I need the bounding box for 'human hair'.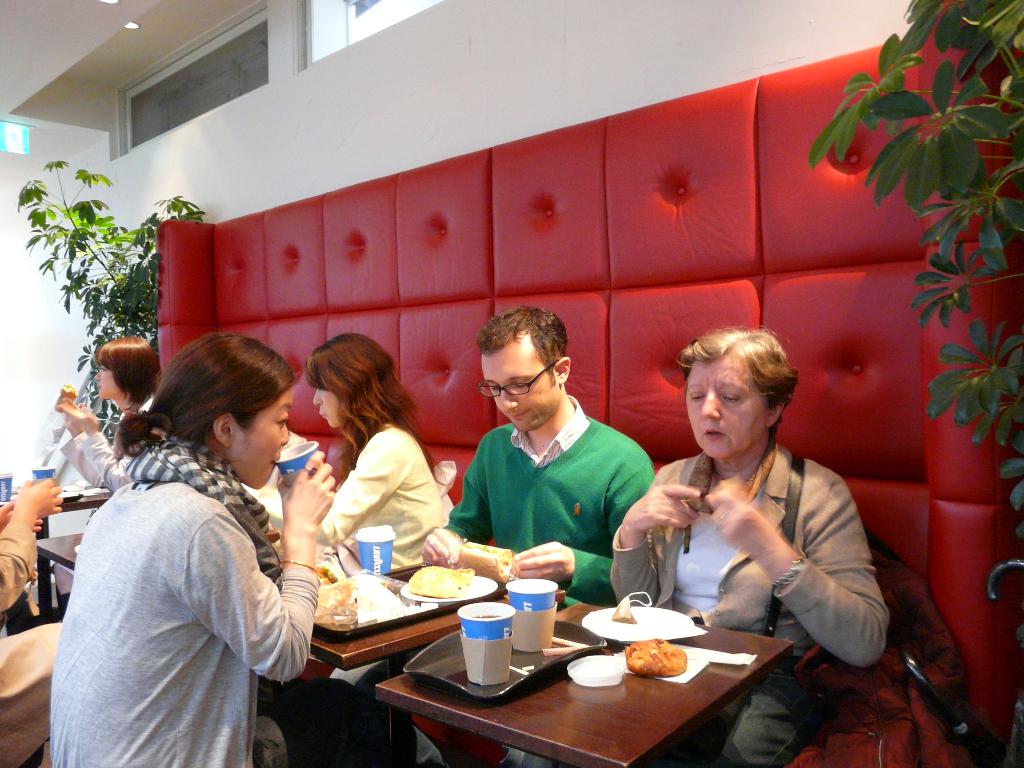
Here it is: 674/325/800/436.
